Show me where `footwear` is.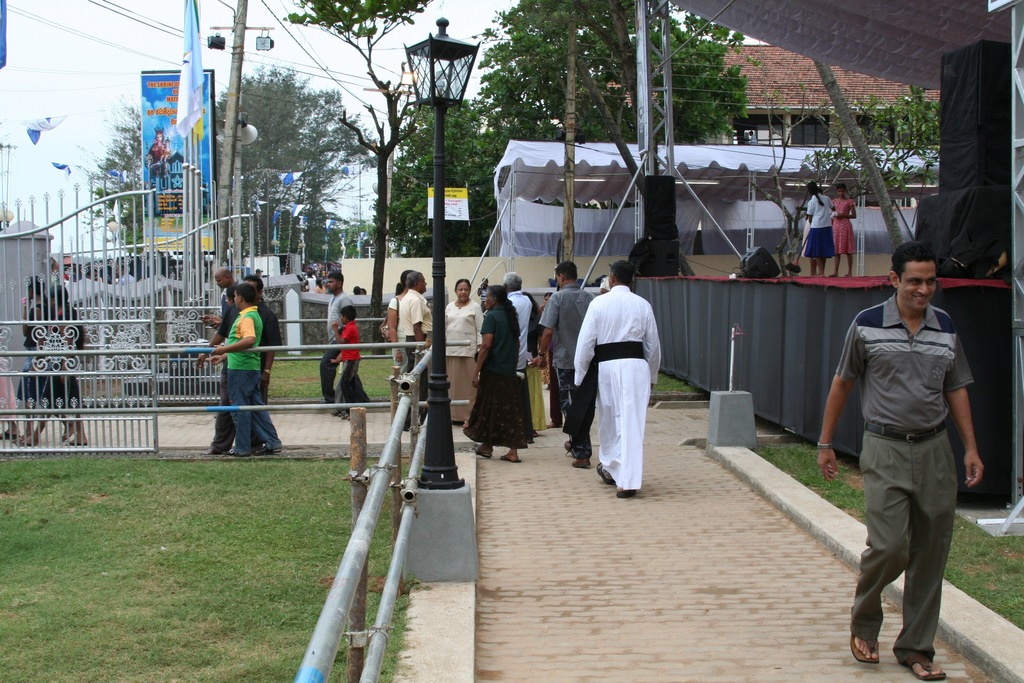
`footwear` is at 595 465 616 486.
